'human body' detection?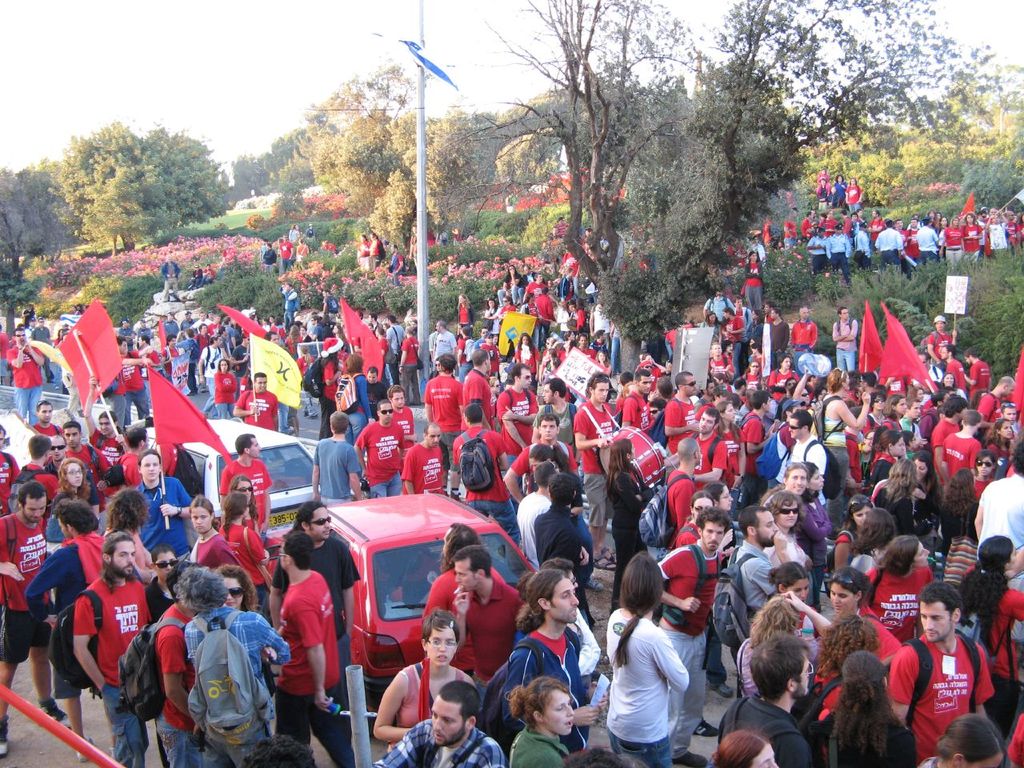
box(889, 606, 1001, 758)
